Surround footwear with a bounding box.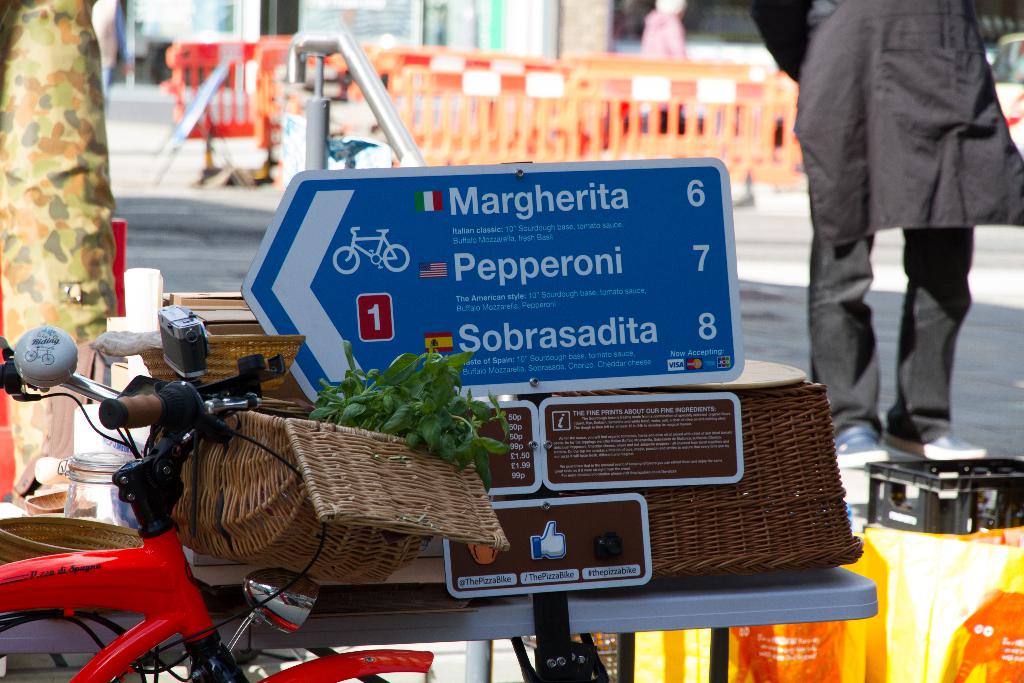
BBox(890, 427, 991, 459).
